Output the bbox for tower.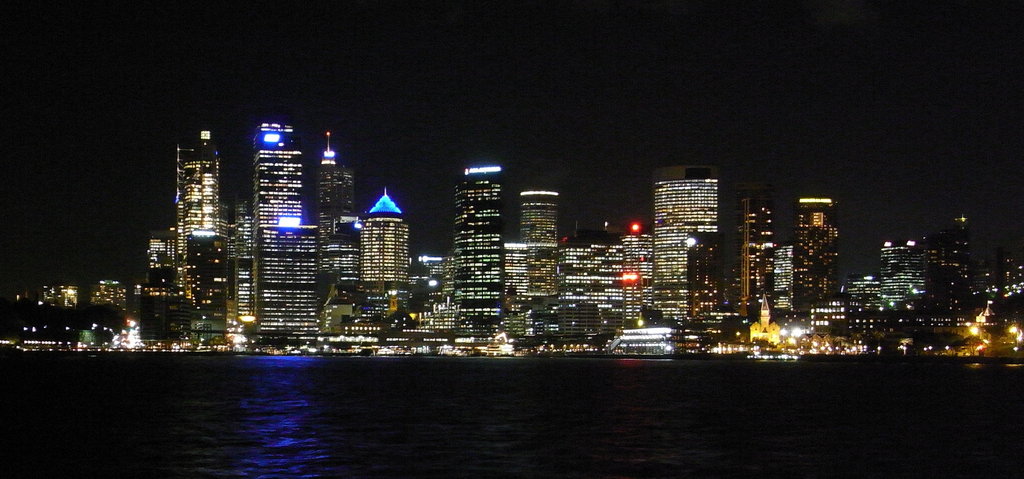
bbox(250, 119, 312, 345).
